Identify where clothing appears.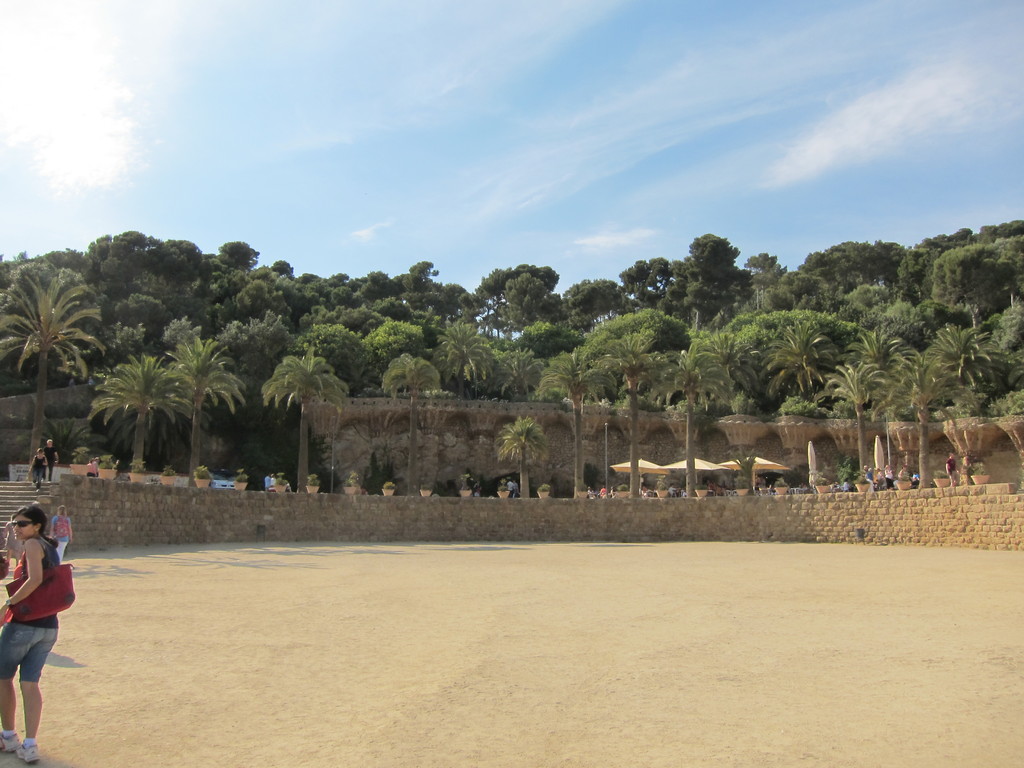
Appears at region(51, 513, 71, 556).
